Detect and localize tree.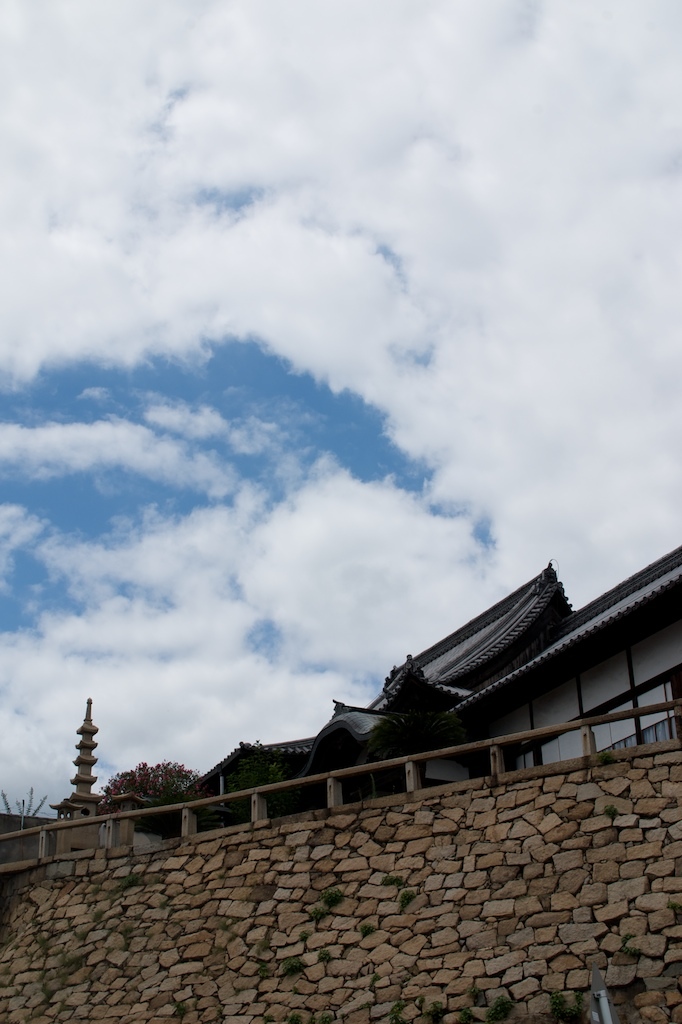
Localized at rect(91, 758, 197, 819).
